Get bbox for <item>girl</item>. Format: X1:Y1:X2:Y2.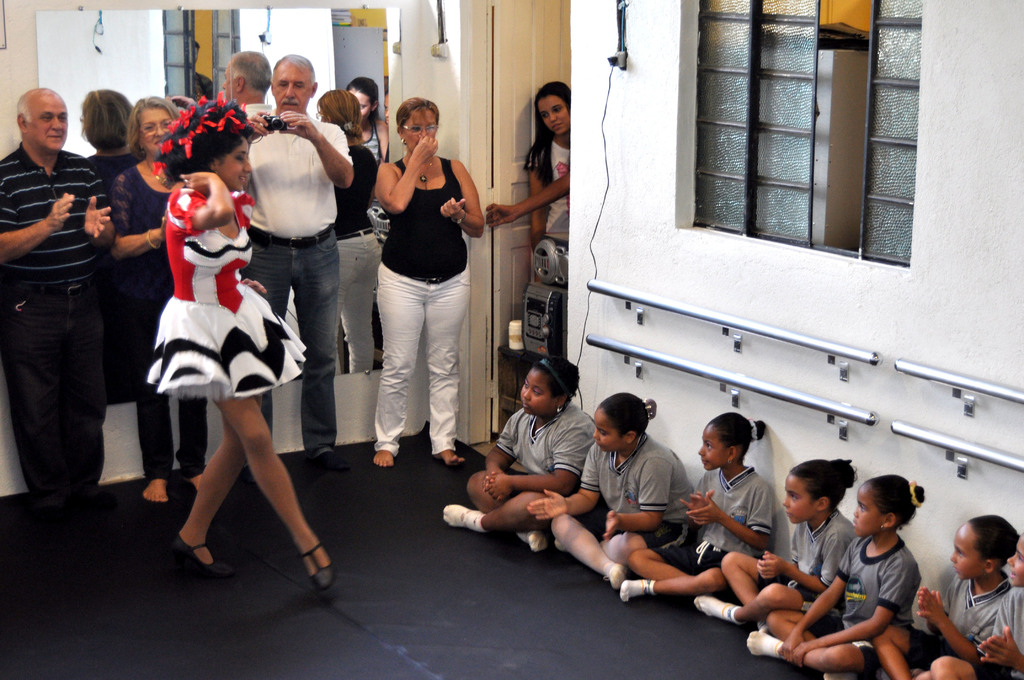
931:534:1023:679.
